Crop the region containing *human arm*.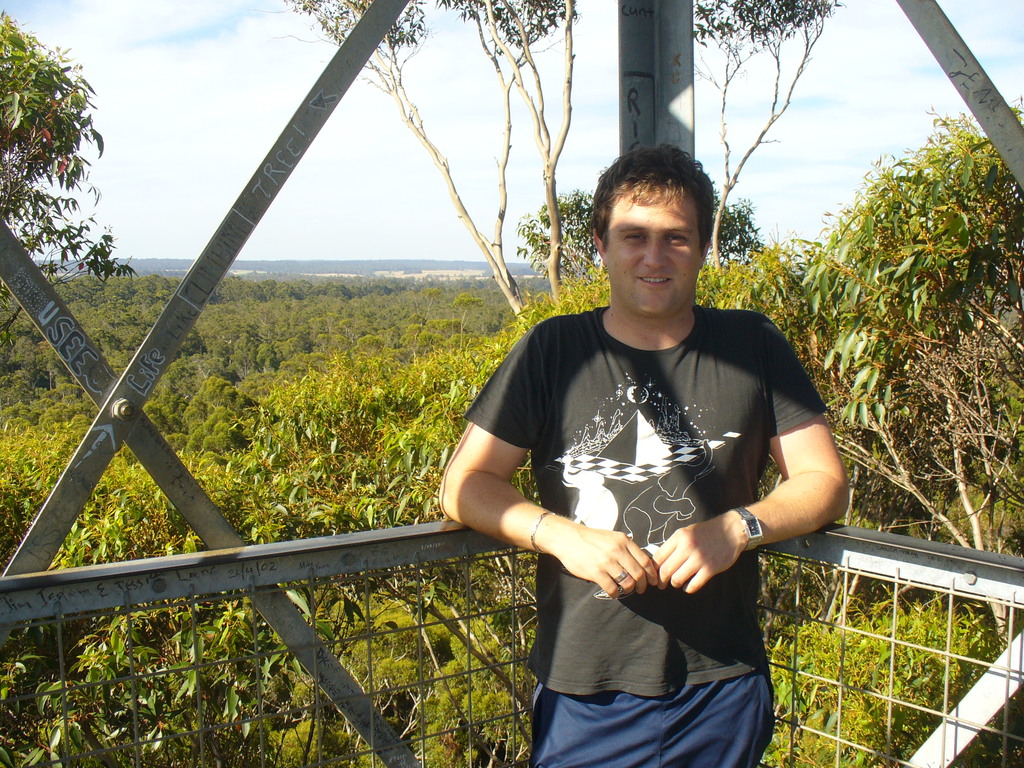
Crop region: [left=429, top=318, right=643, bottom=589].
